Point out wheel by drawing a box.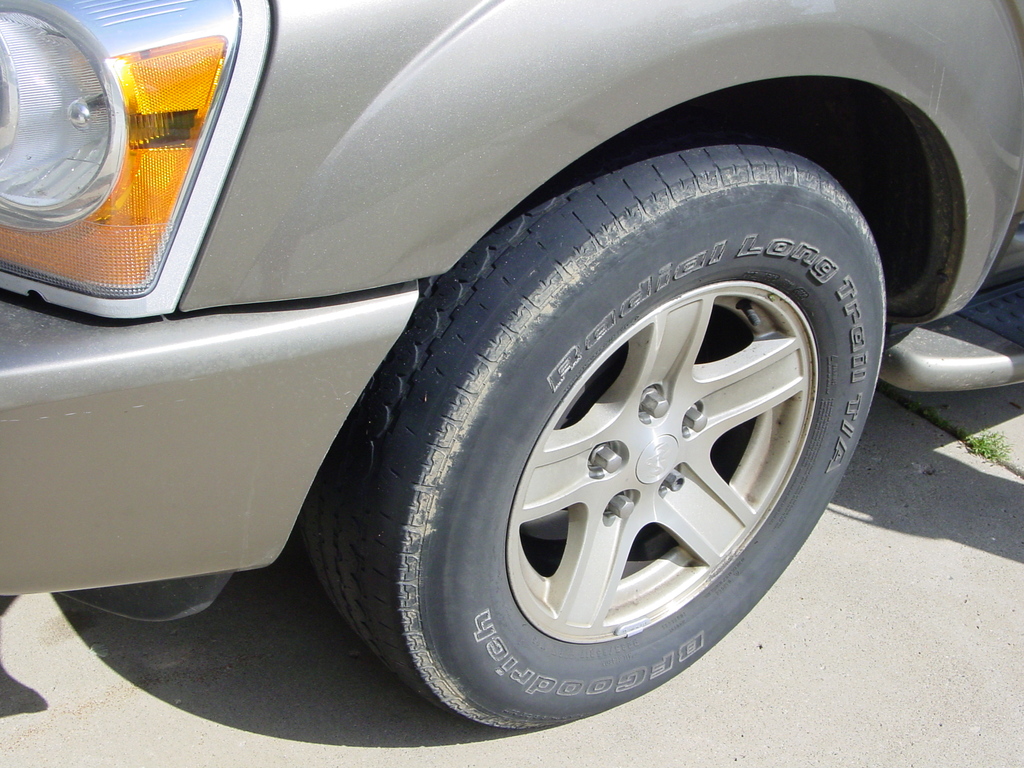
x1=281 y1=127 x2=896 y2=733.
